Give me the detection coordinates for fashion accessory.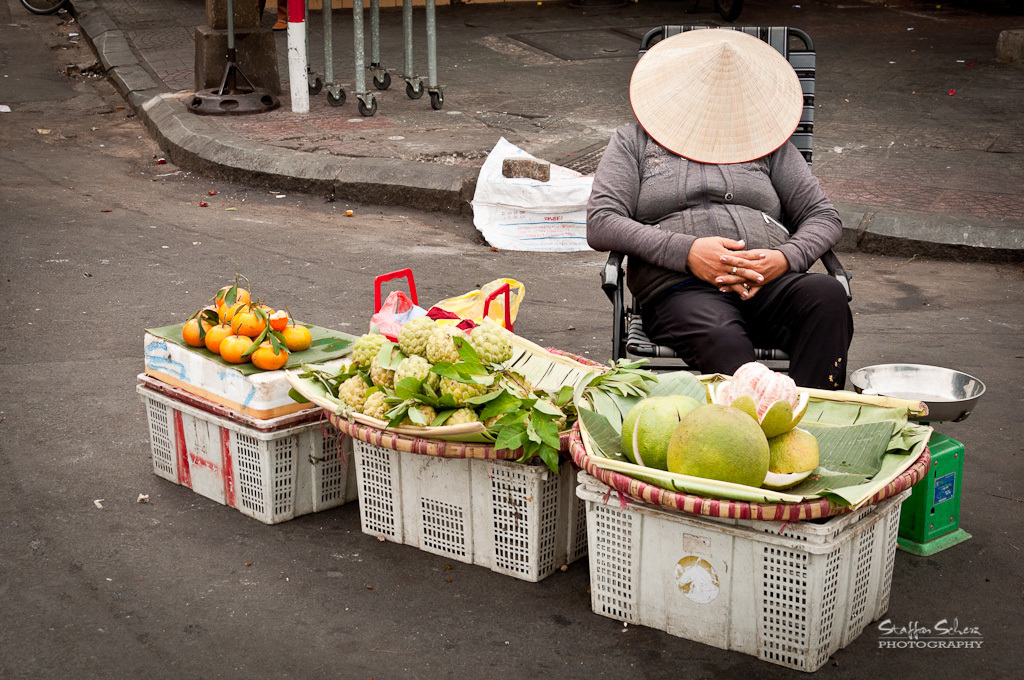
bbox(627, 26, 804, 174).
